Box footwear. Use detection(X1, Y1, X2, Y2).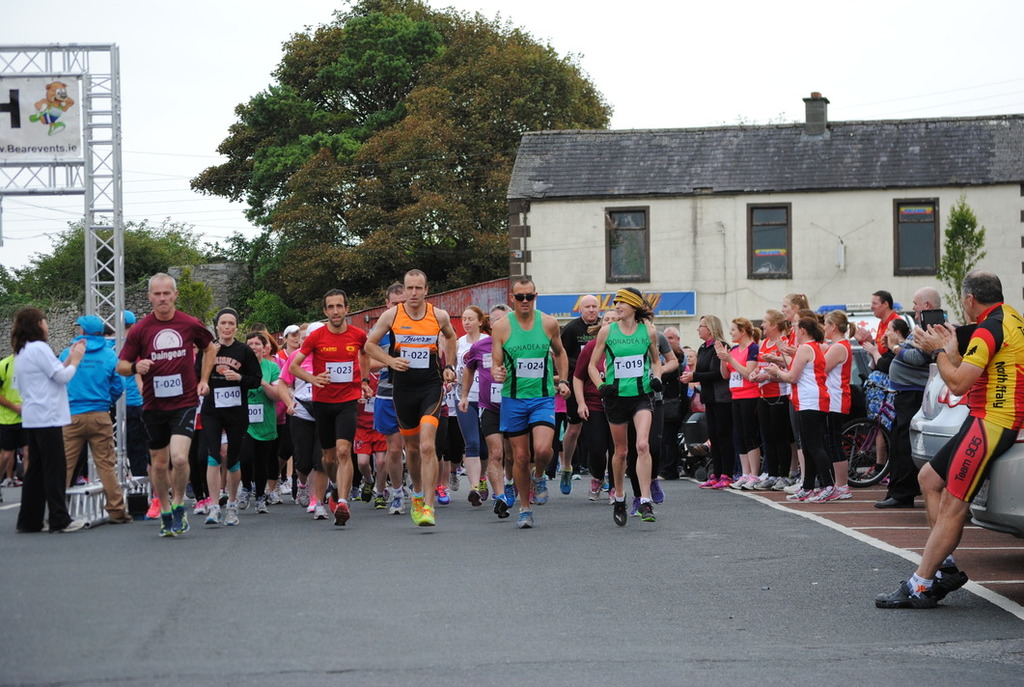
detection(638, 500, 655, 523).
